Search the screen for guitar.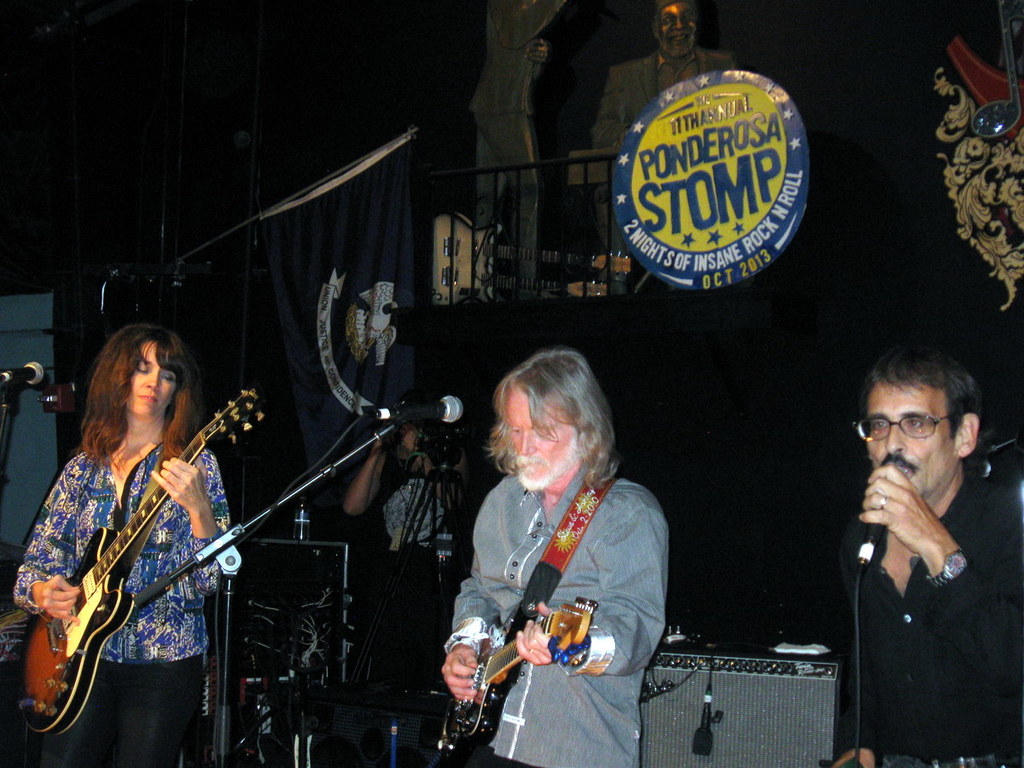
Found at region(10, 388, 272, 743).
